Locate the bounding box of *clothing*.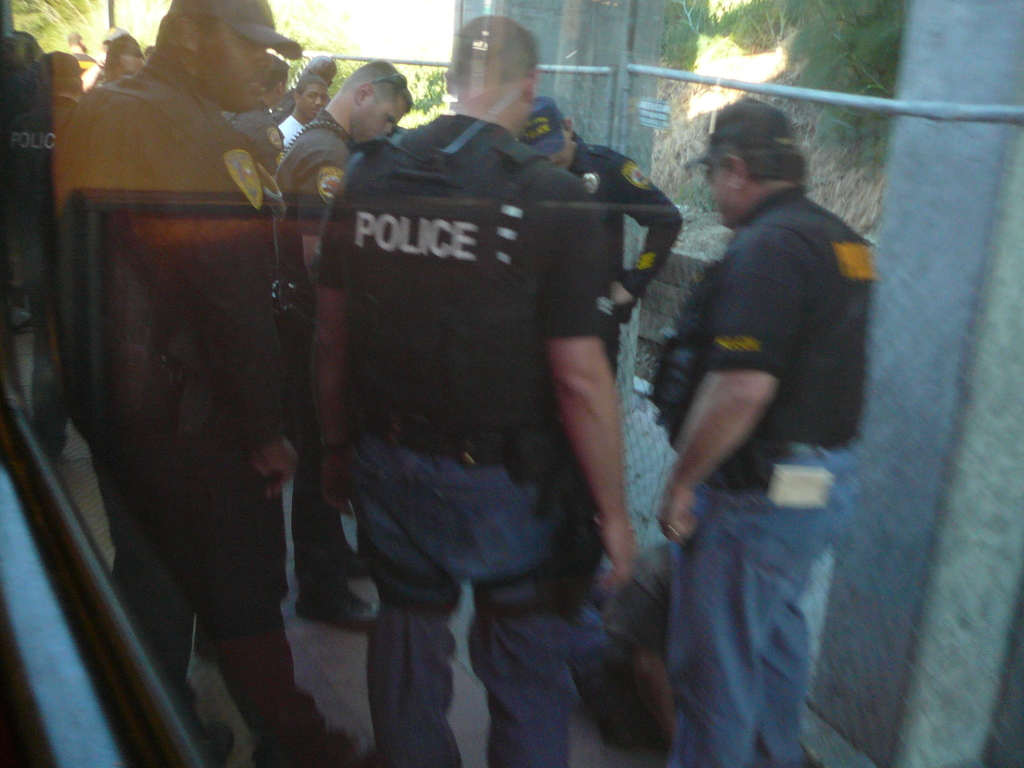
Bounding box: bbox=(65, 46, 288, 767).
